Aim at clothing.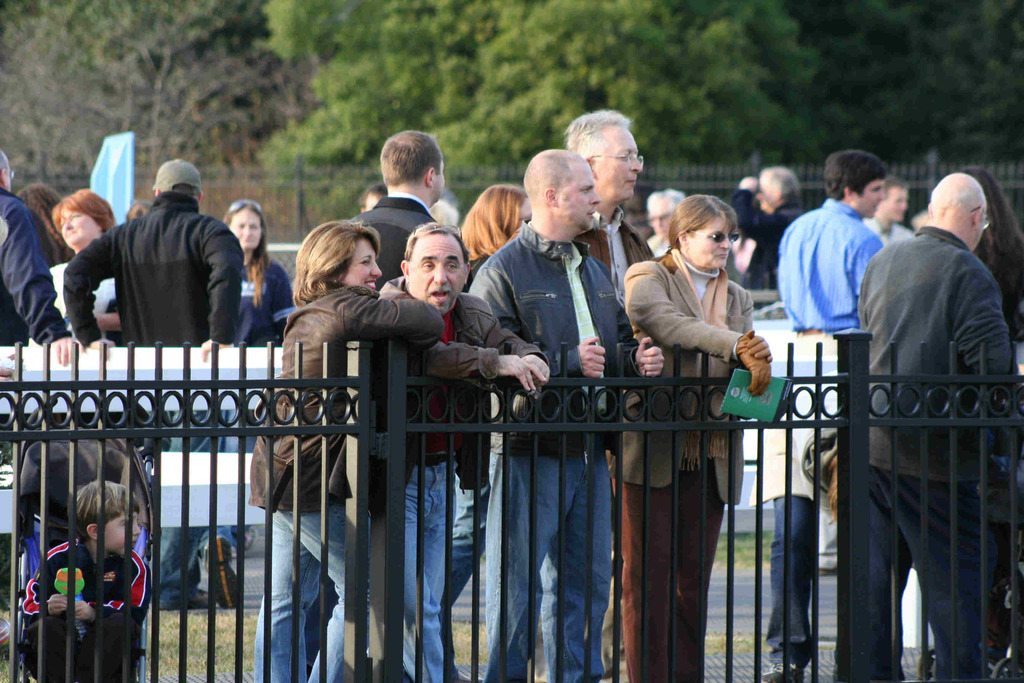
Aimed at rect(465, 219, 649, 682).
